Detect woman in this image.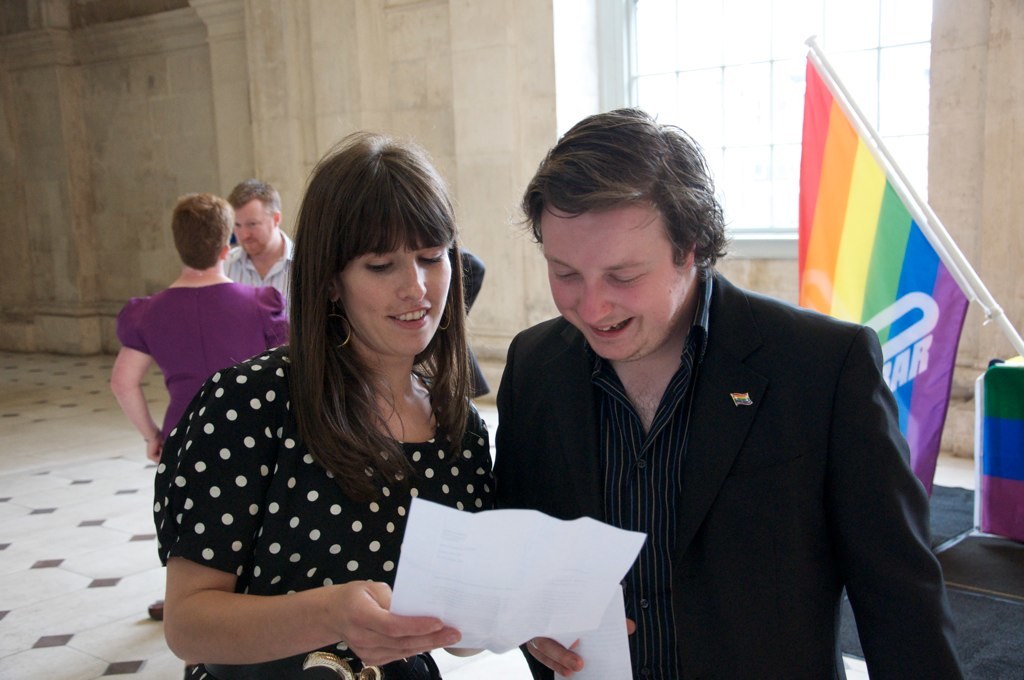
Detection: bbox=[155, 130, 492, 679].
